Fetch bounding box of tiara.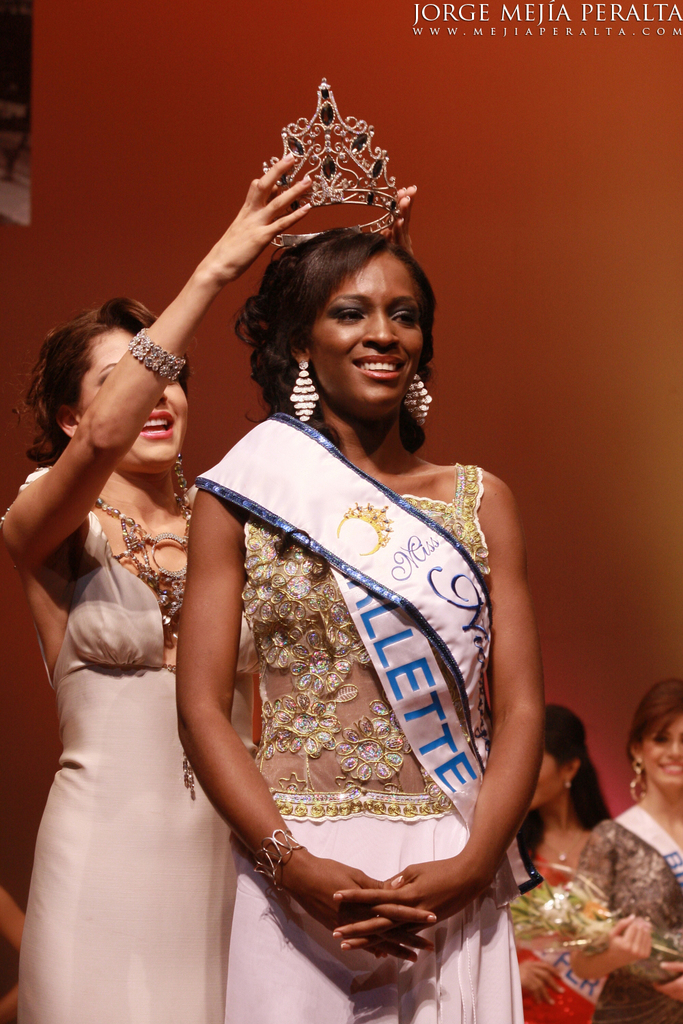
Bbox: region(260, 79, 395, 250).
